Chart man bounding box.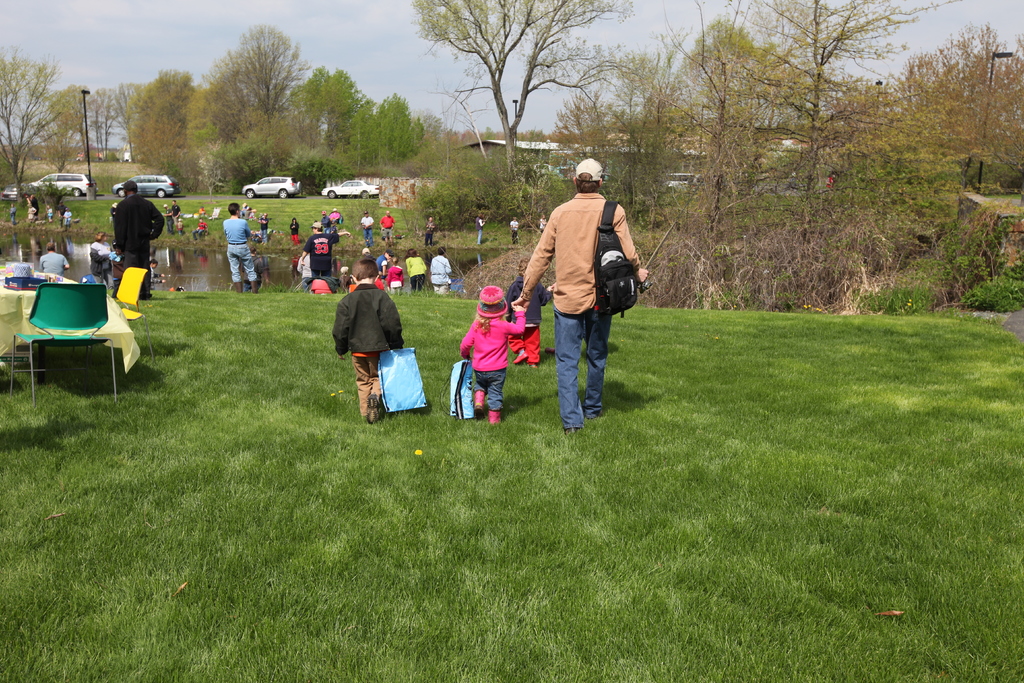
Charted: (42,239,70,274).
